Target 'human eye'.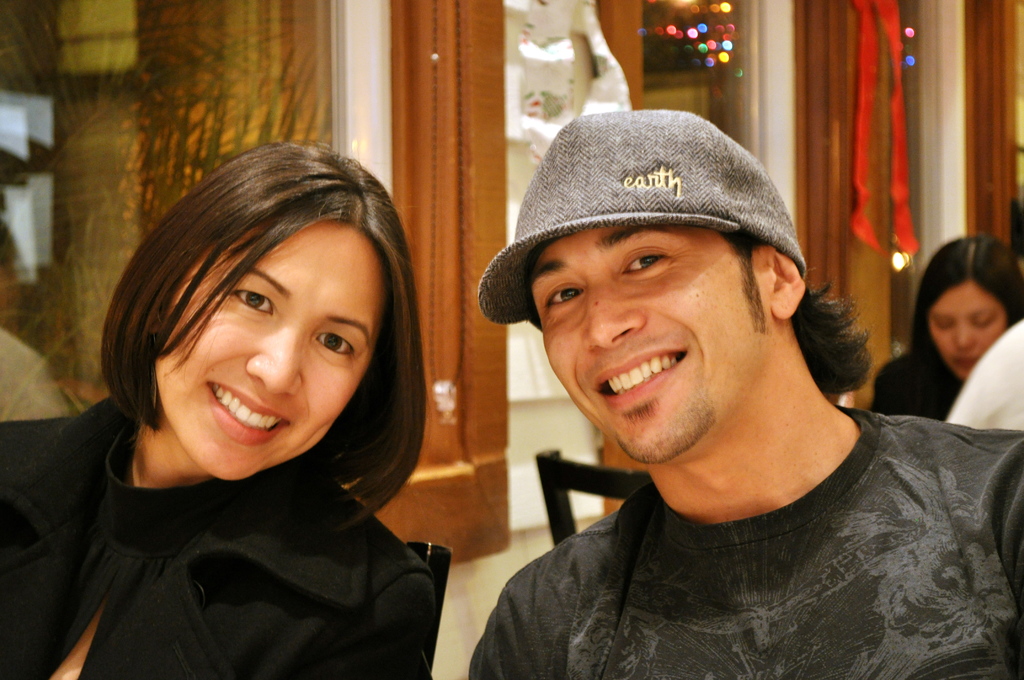
Target region: BBox(615, 248, 675, 280).
